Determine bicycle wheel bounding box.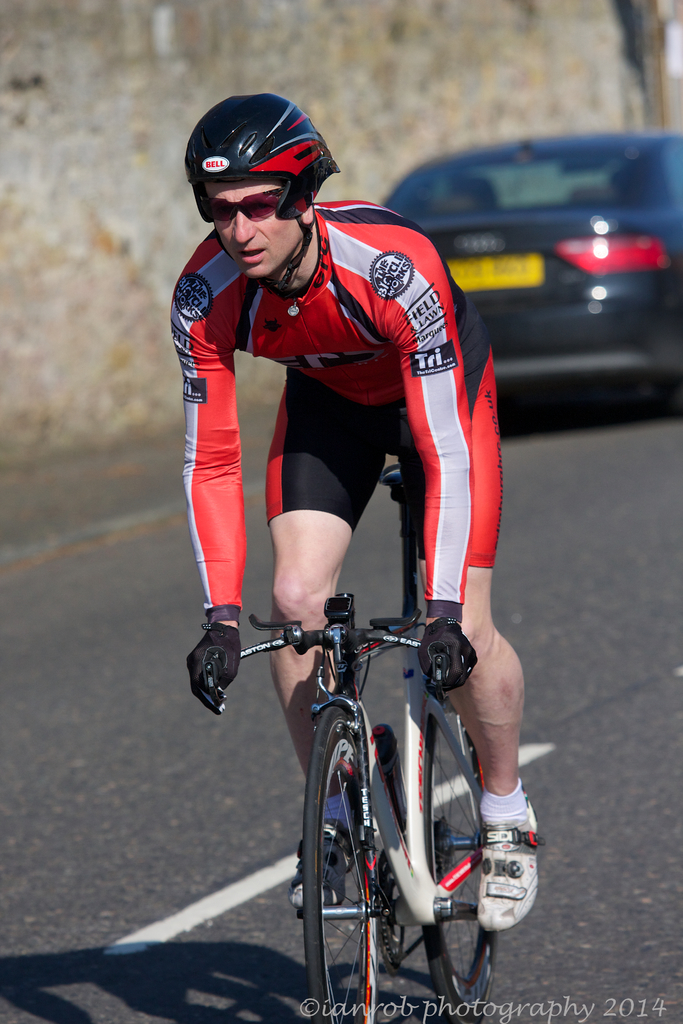
Determined: box(422, 692, 494, 1023).
